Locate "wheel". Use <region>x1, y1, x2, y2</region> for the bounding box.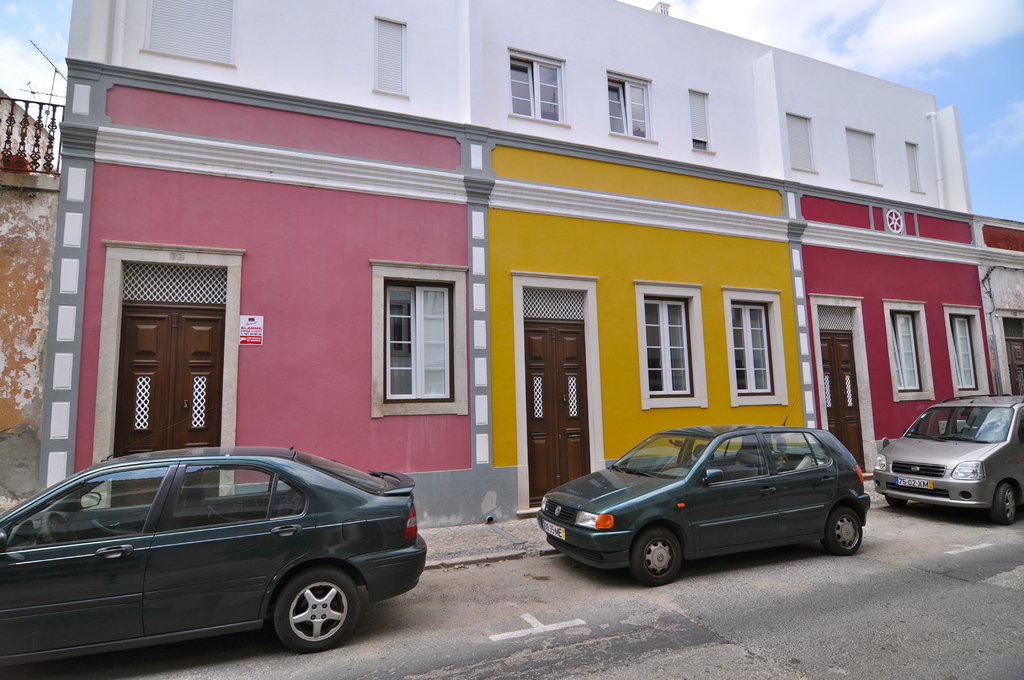
<region>883, 495, 906, 510</region>.
